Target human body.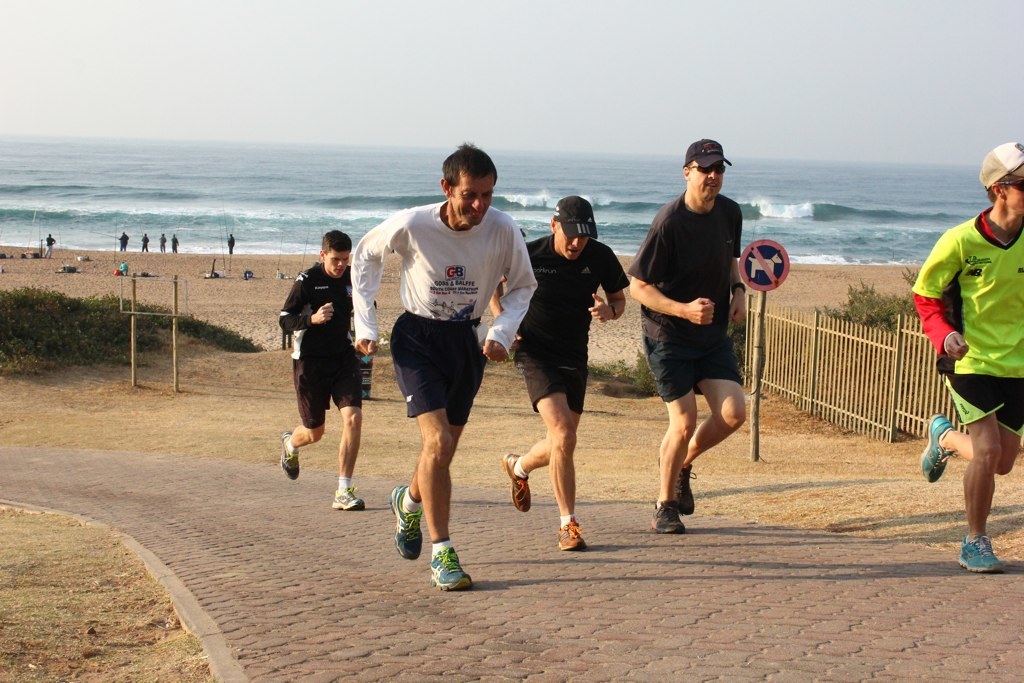
Target region: <region>281, 259, 366, 510</region>.
